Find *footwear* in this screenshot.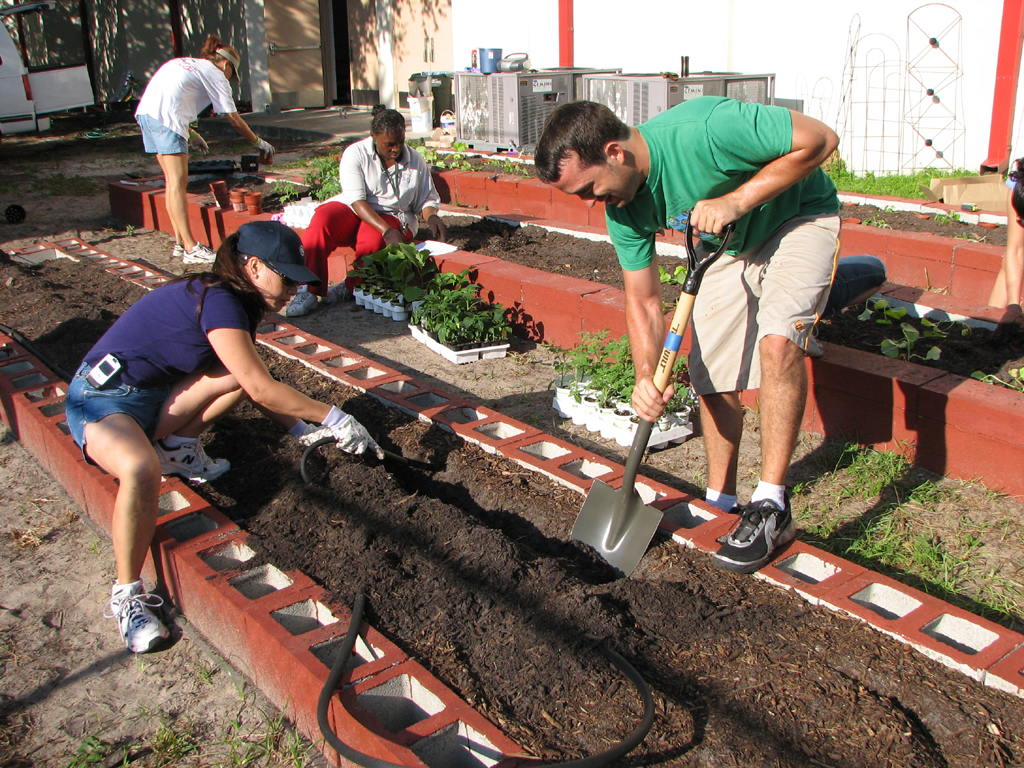
The bounding box for *footwear* is rect(104, 587, 173, 655).
